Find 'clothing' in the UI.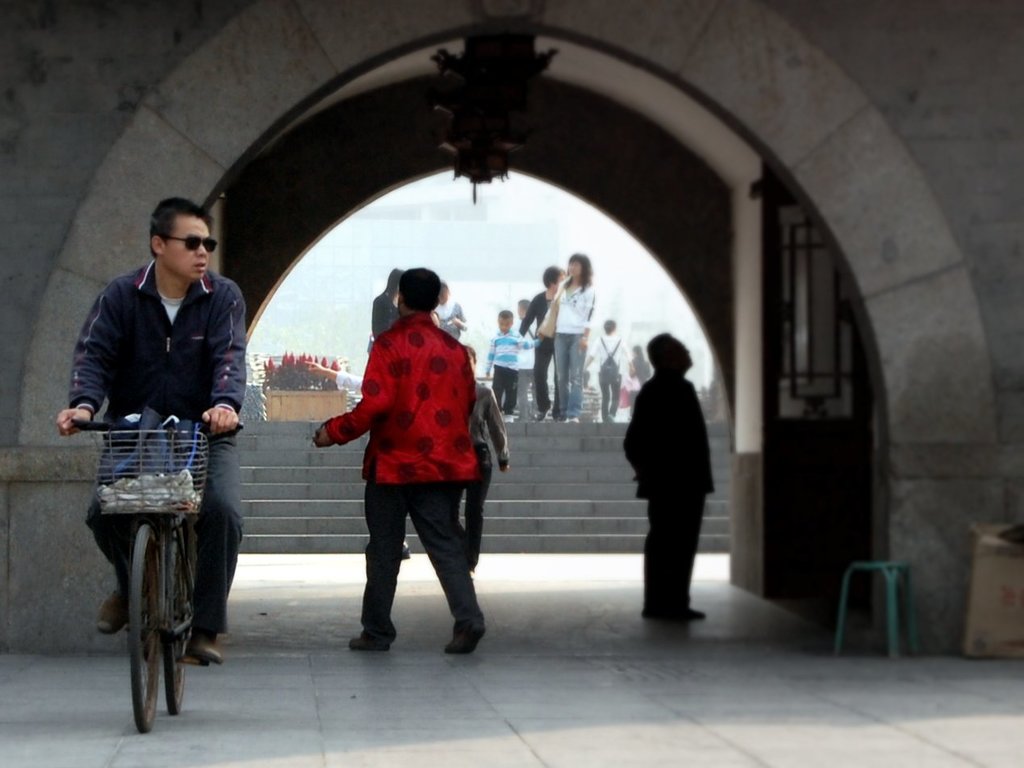
UI element at box(432, 295, 466, 341).
